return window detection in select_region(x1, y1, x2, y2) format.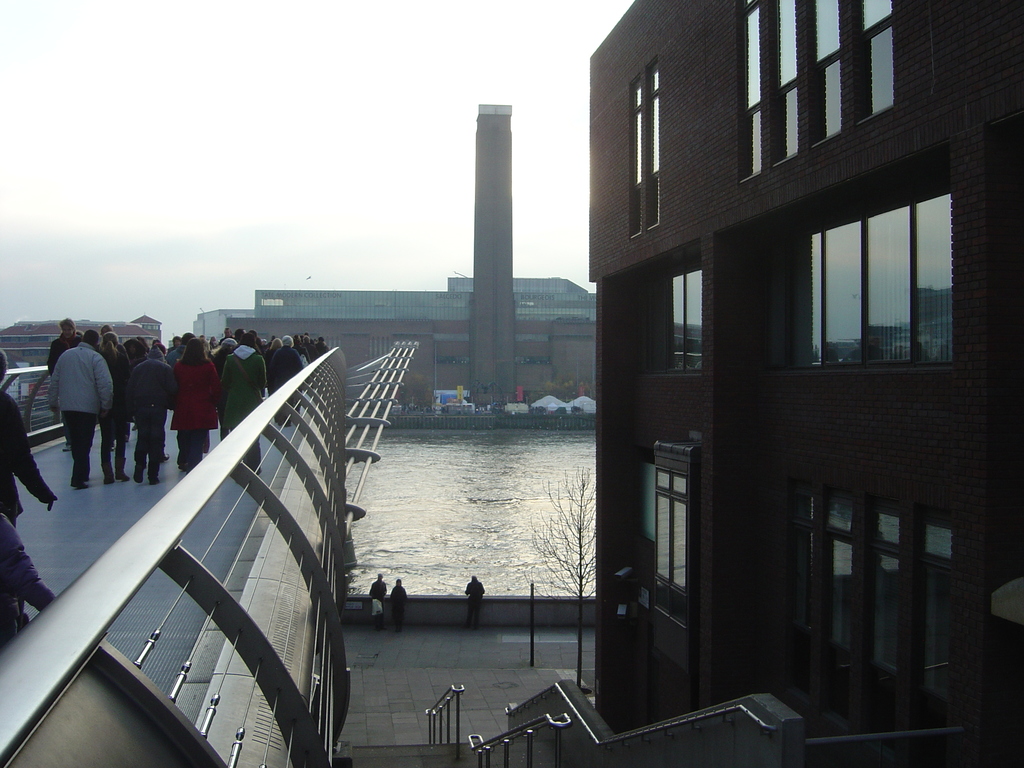
select_region(807, 191, 961, 367).
